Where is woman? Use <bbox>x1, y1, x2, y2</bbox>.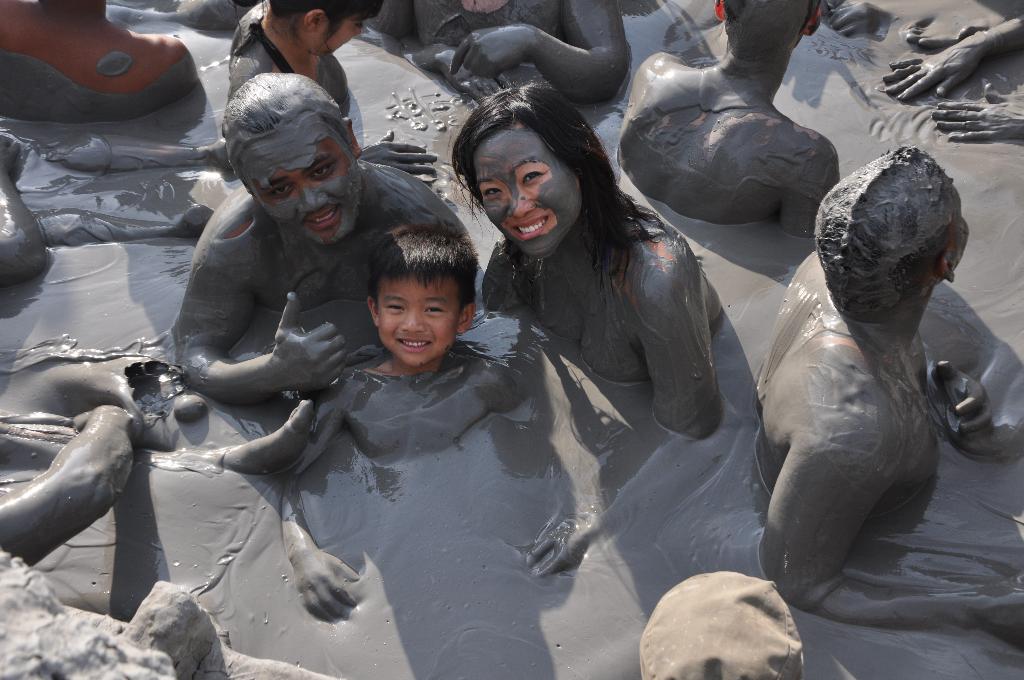
<bbox>379, 0, 641, 115</bbox>.
